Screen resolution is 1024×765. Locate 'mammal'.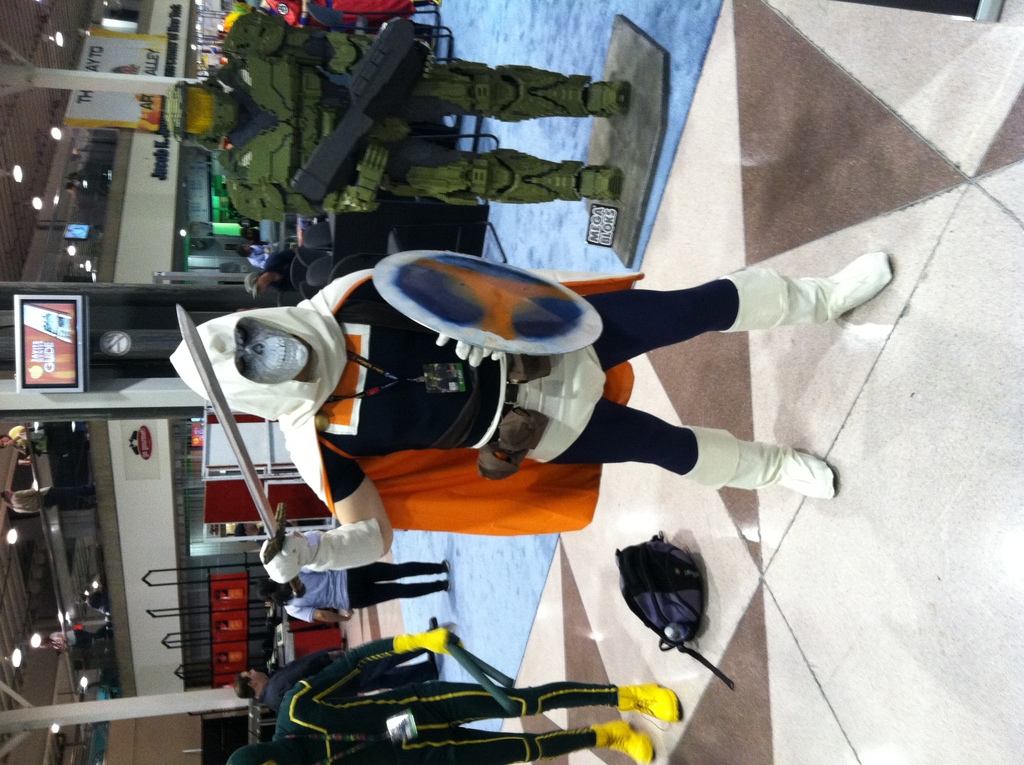
(x1=167, y1=262, x2=892, y2=588).
